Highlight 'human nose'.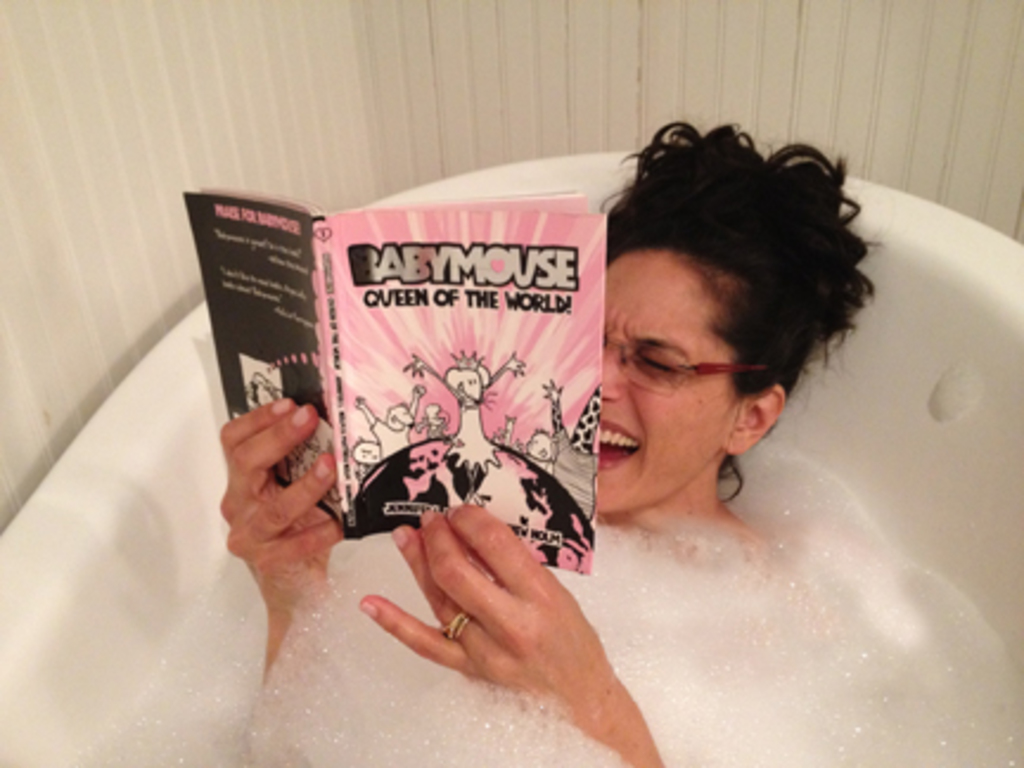
Highlighted region: locate(602, 344, 623, 398).
